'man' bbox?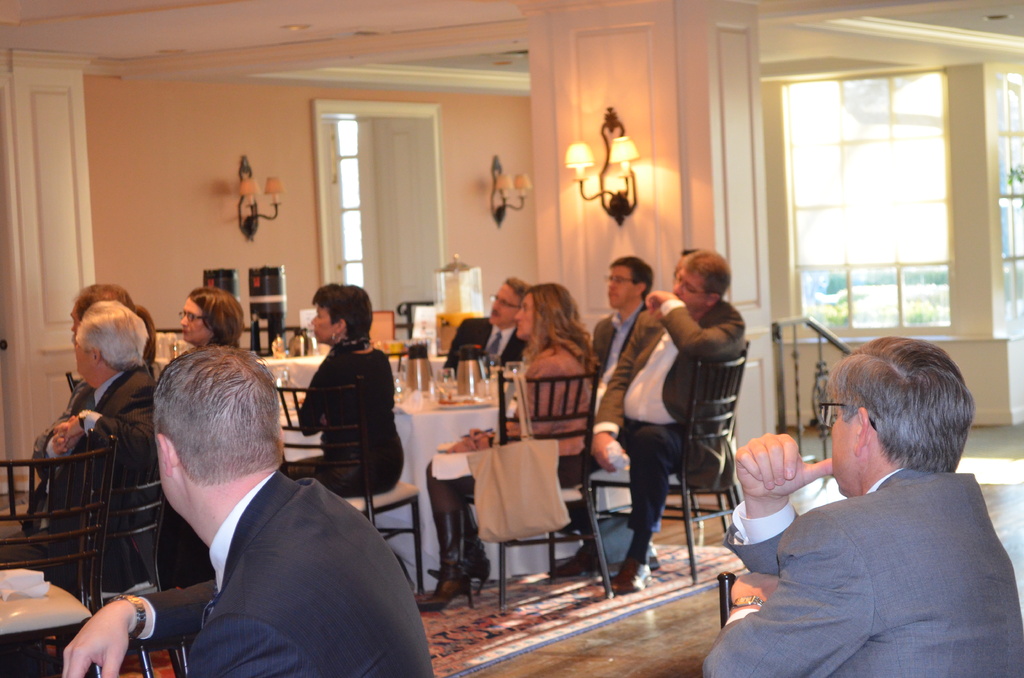
left=440, top=280, right=529, bottom=381
